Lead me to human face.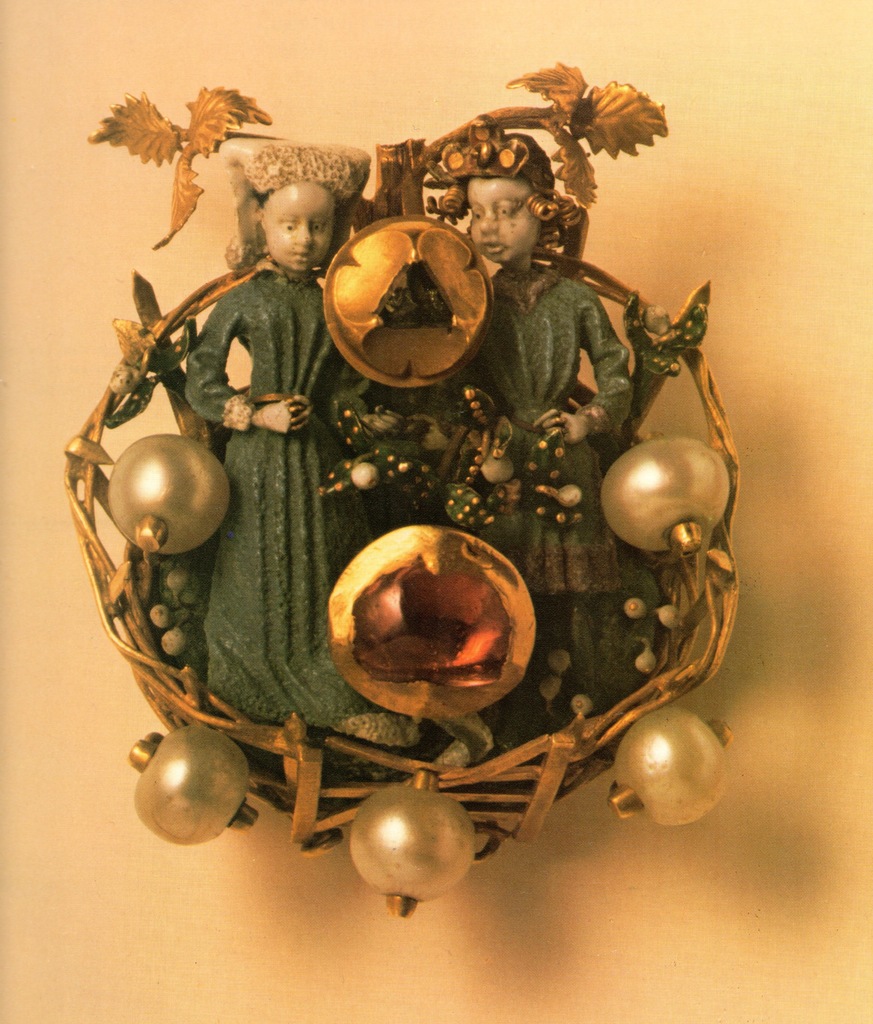
Lead to BBox(467, 177, 541, 259).
